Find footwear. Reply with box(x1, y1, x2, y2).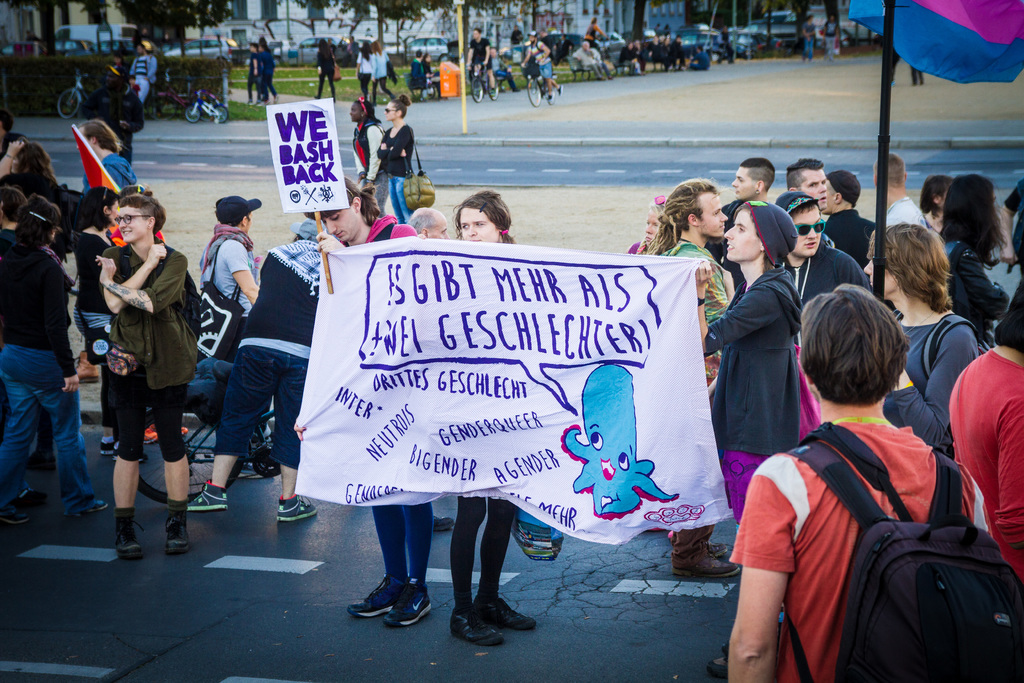
box(710, 539, 728, 557).
